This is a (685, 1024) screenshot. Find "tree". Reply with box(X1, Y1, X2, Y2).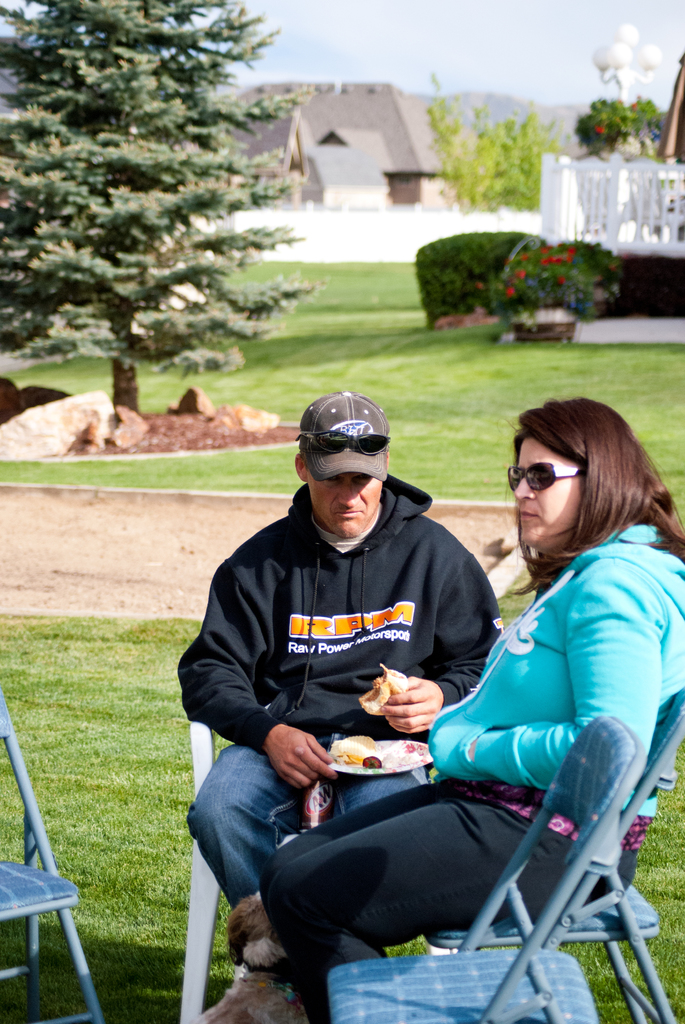
box(576, 105, 665, 156).
